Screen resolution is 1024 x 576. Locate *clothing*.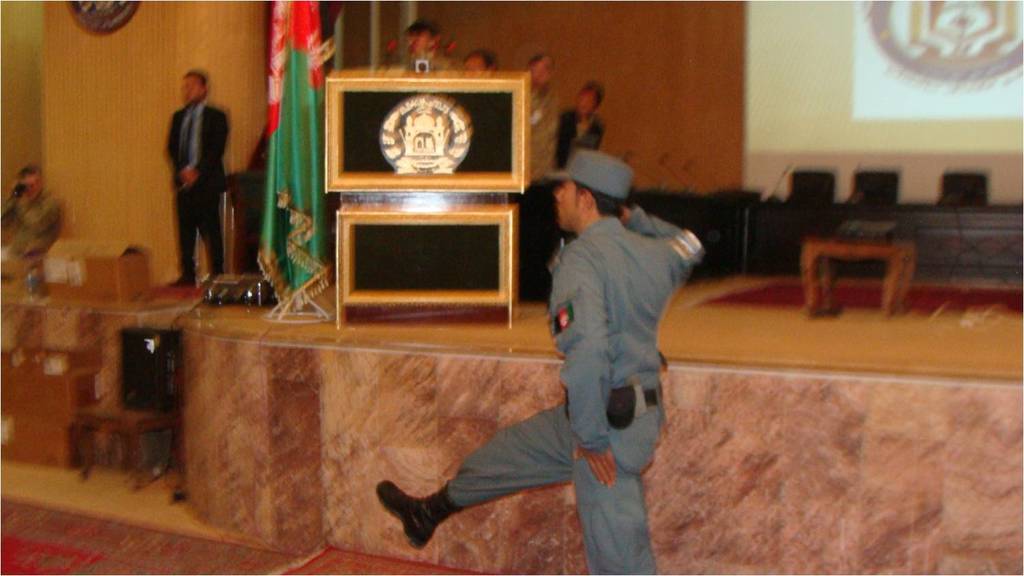
detection(554, 96, 607, 175).
